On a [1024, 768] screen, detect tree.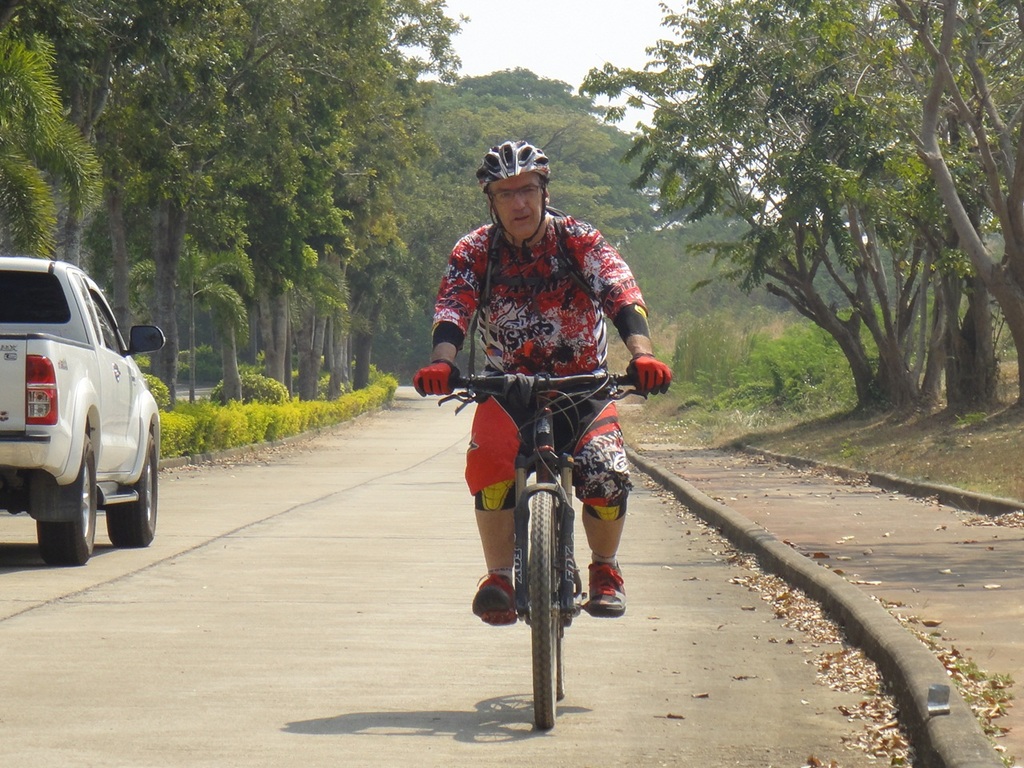
388:65:634:246.
